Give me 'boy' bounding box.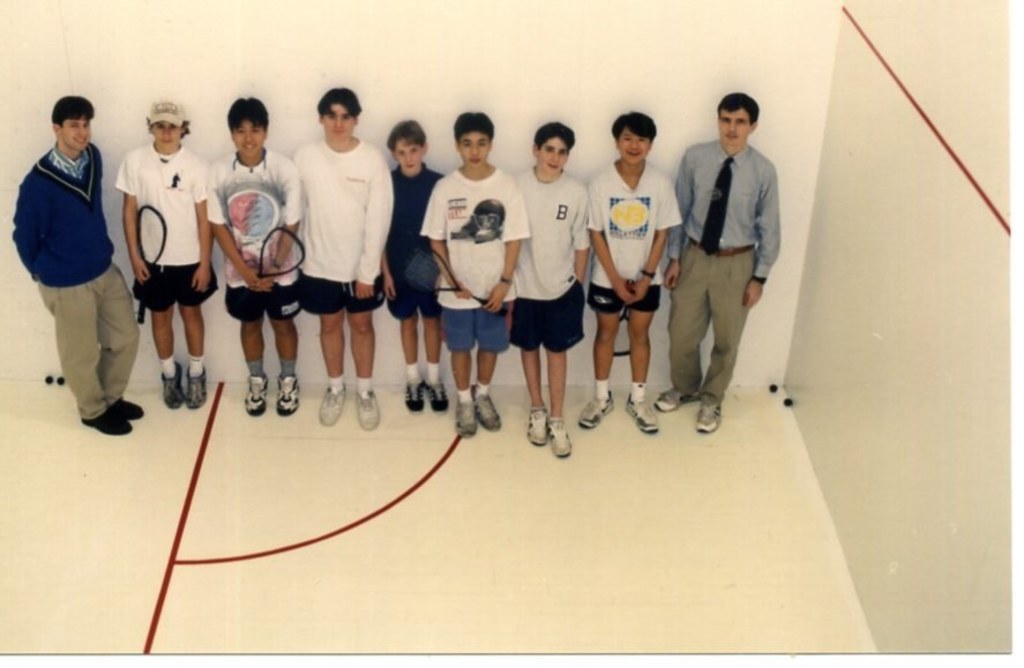
select_region(416, 113, 528, 441).
